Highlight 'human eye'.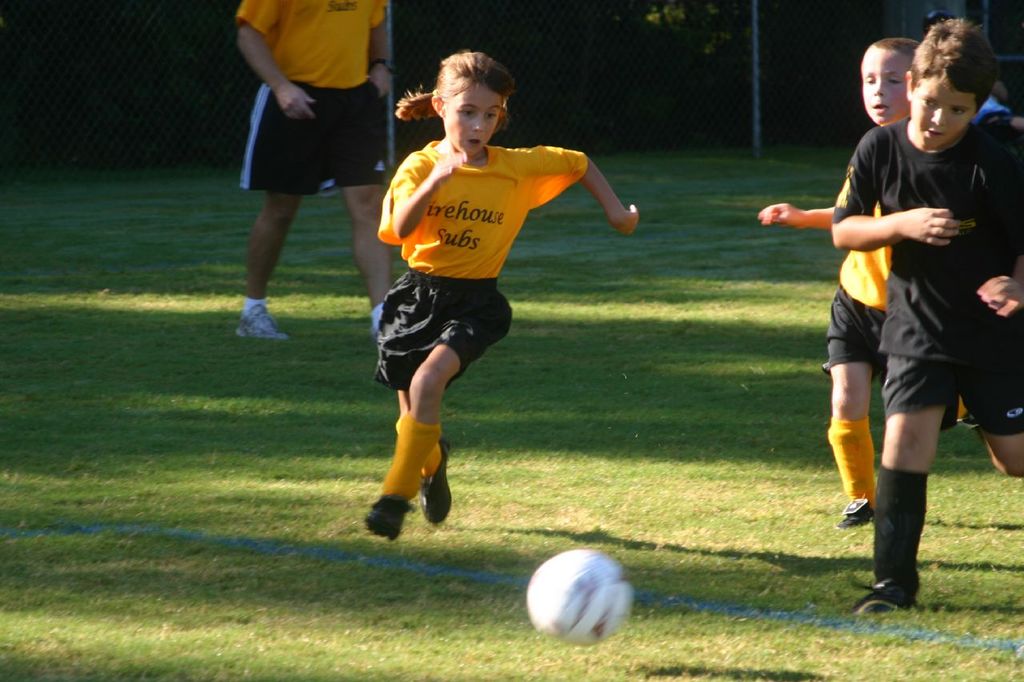
Highlighted region: Rect(921, 97, 935, 107).
